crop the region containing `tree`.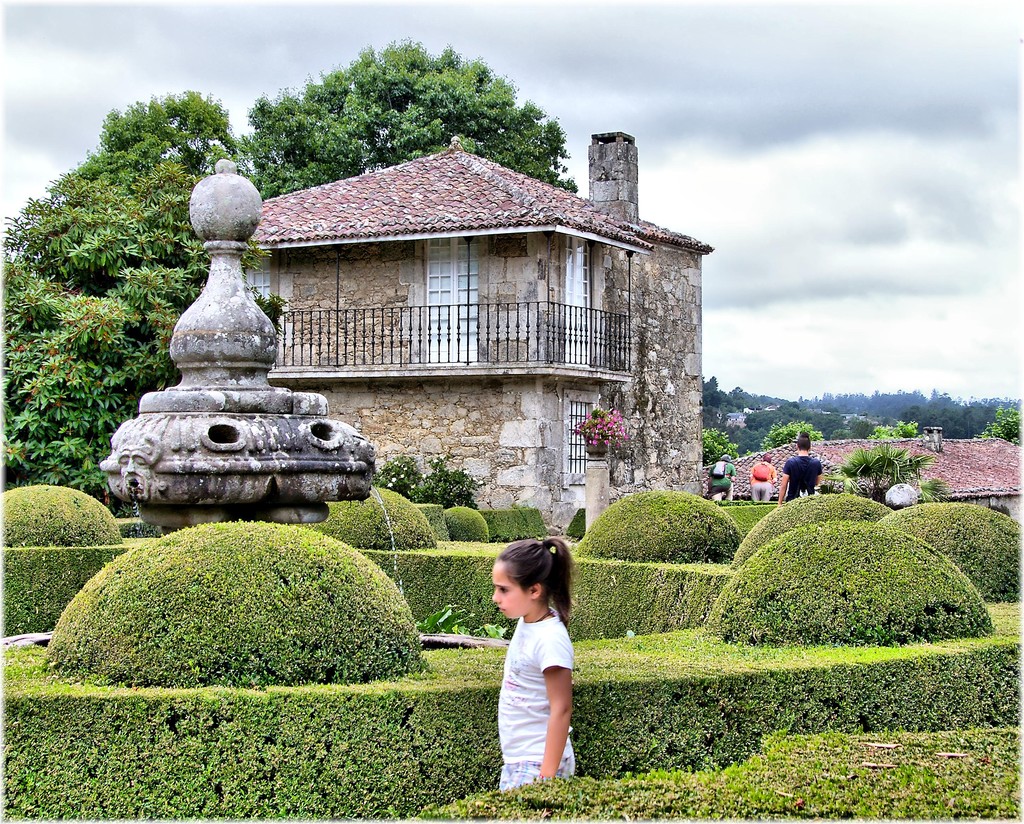
Crop region: pyautogui.locateOnScreen(0, 80, 275, 510).
